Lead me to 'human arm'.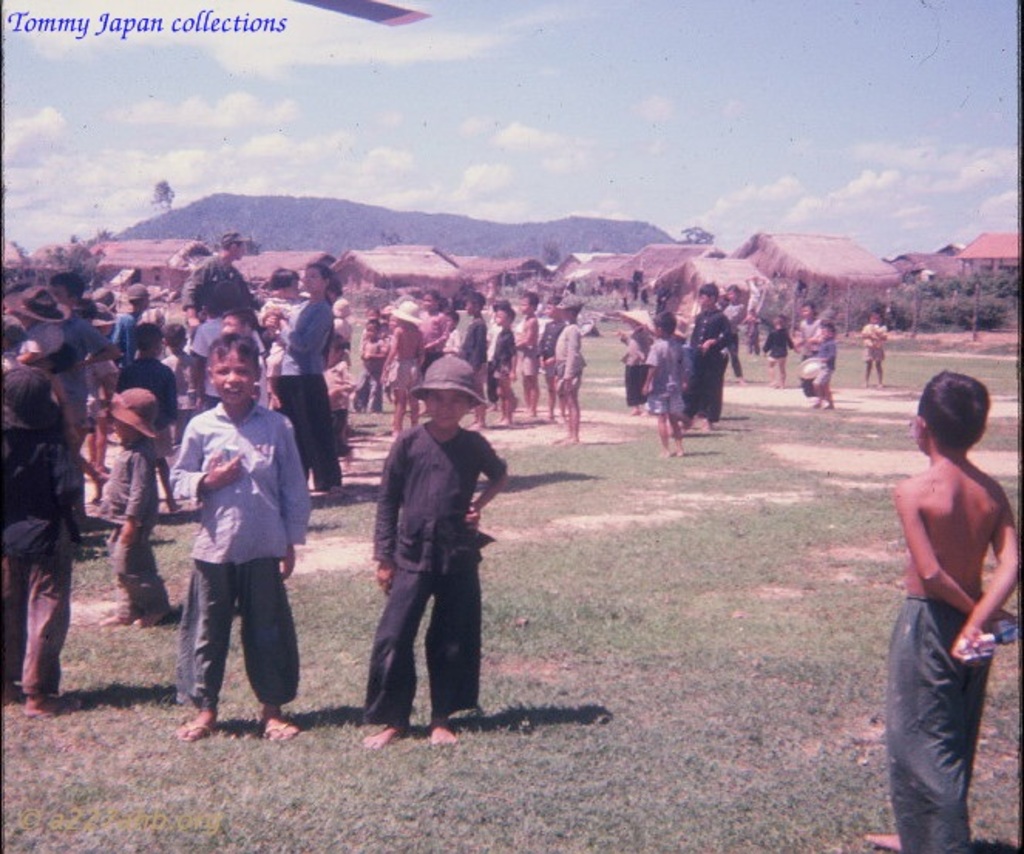
Lead to rect(904, 469, 990, 636).
